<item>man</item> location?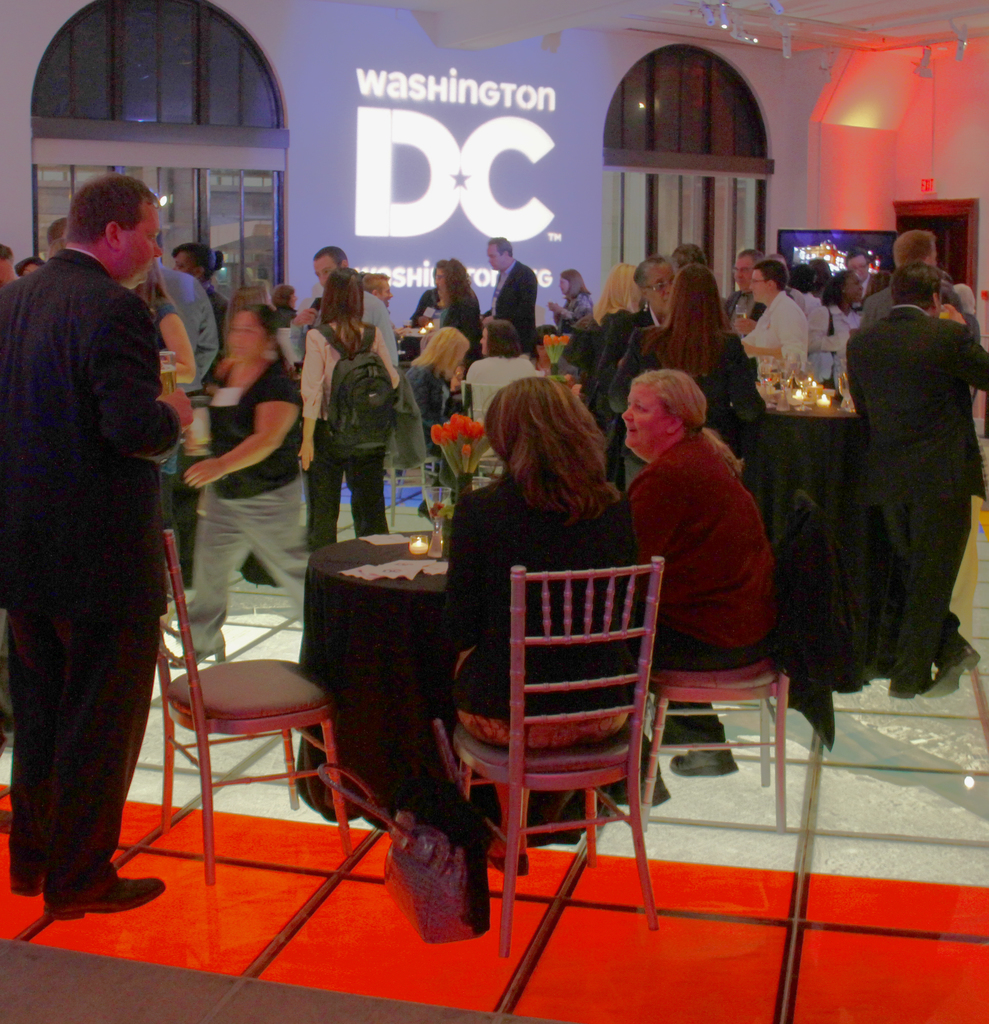
bbox=[728, 250, 765, 330]
